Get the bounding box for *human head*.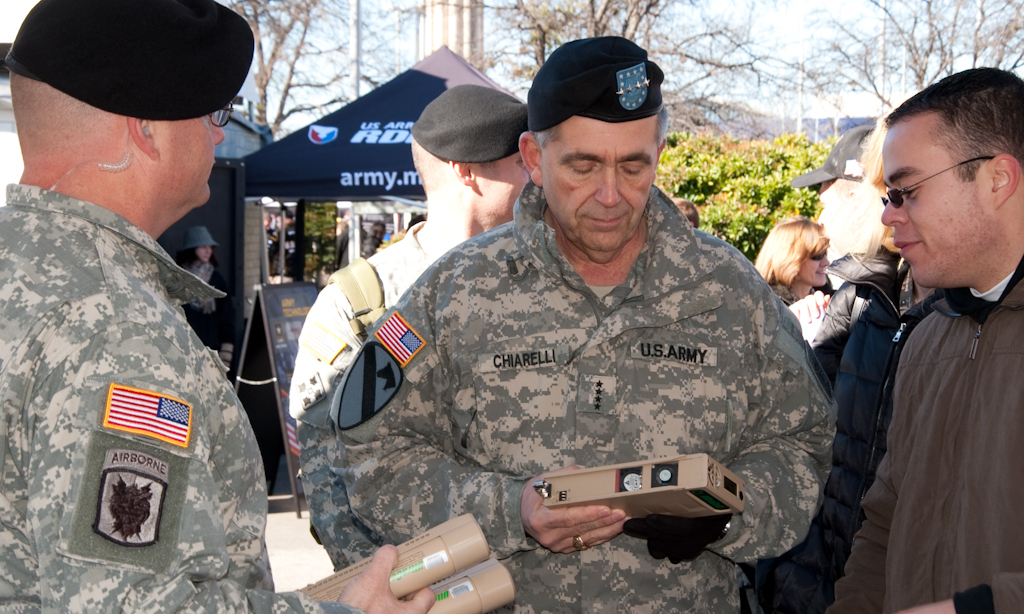
rect(760, 218, 832, 284).
